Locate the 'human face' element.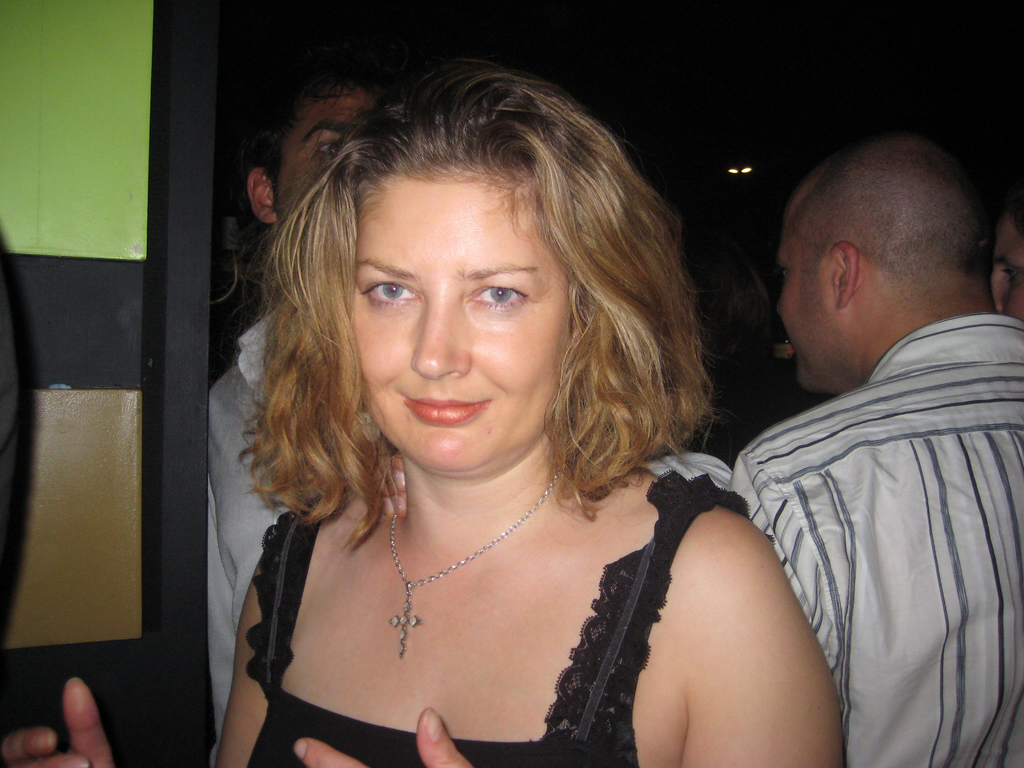
Element bbox: Rect(337, 162, 579, 476).
